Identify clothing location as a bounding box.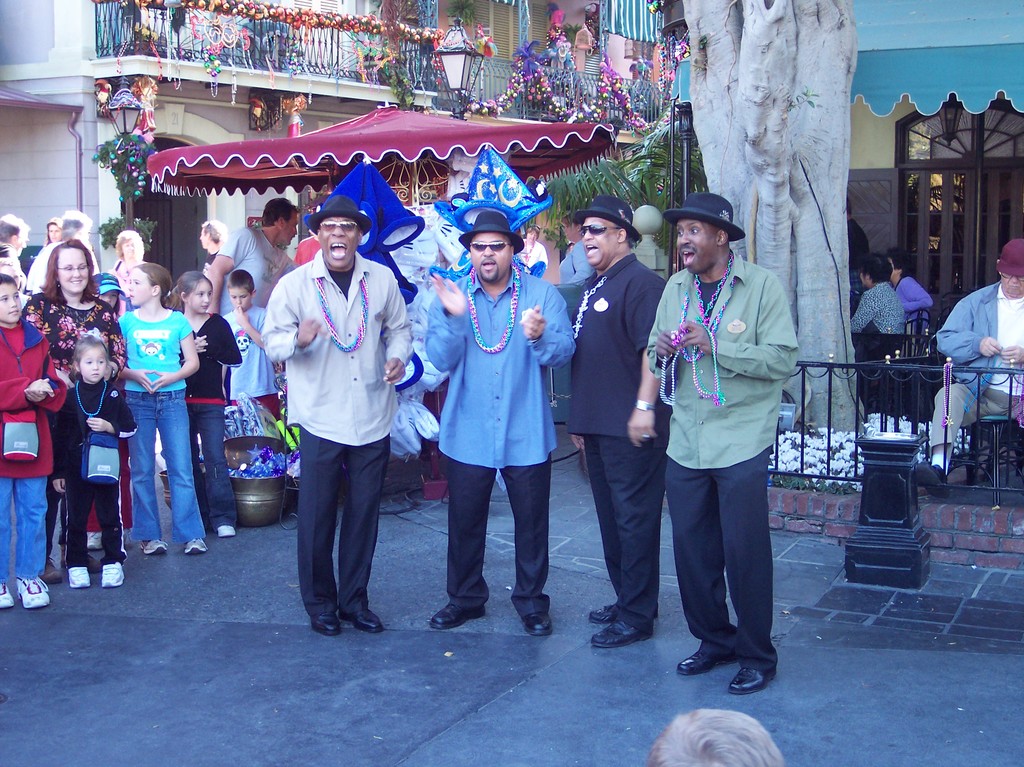
detection(223, 305, 282, 408).
